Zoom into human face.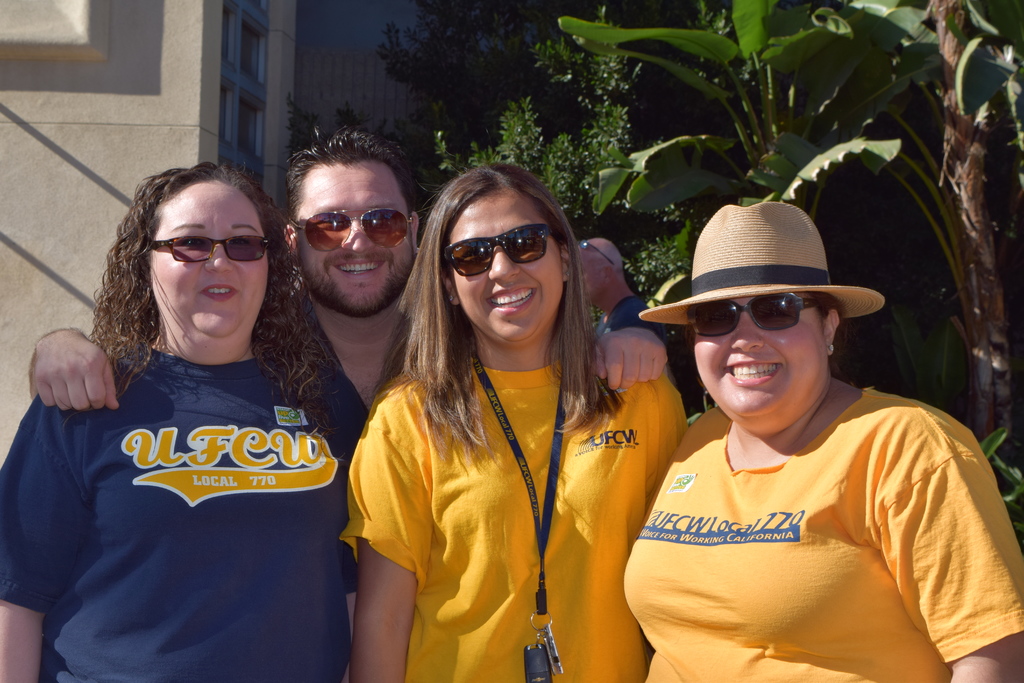
Zoom target: 292 153 408 293.
